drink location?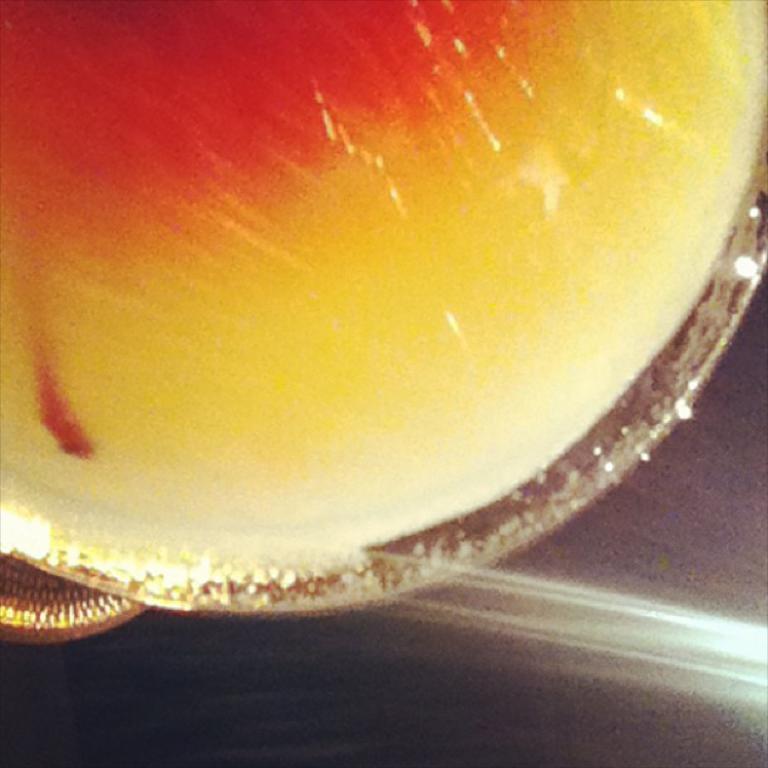
(0,0,767,570)
